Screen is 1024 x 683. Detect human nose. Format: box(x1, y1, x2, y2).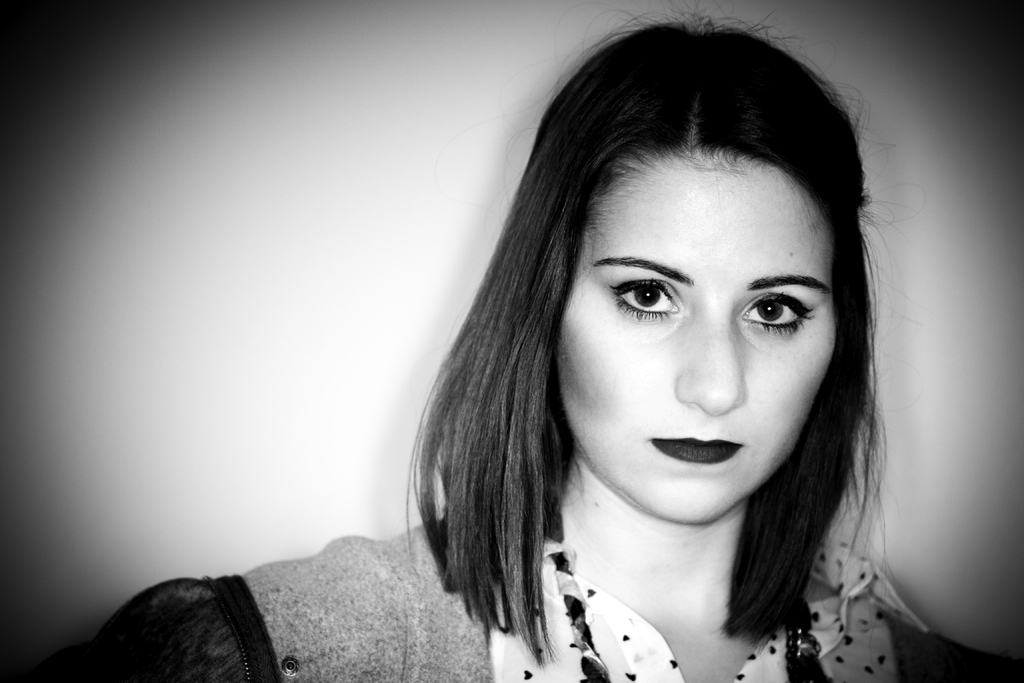
box(672, 306, 748, 410).
